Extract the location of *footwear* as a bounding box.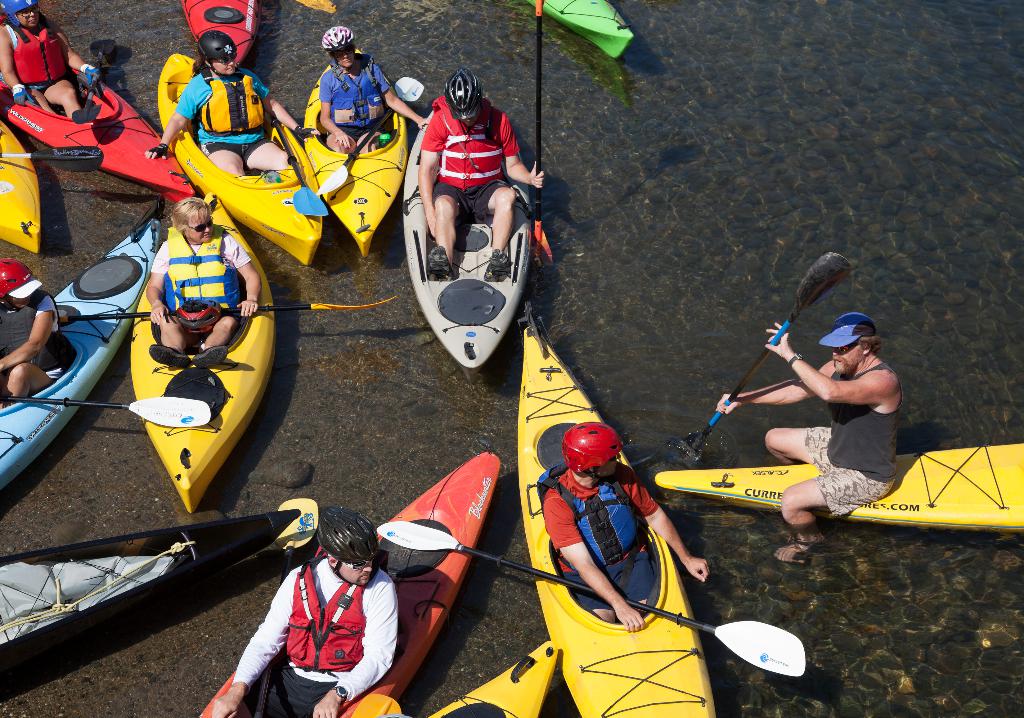
[x1=426, y1=243, x2=453, y2=281].
